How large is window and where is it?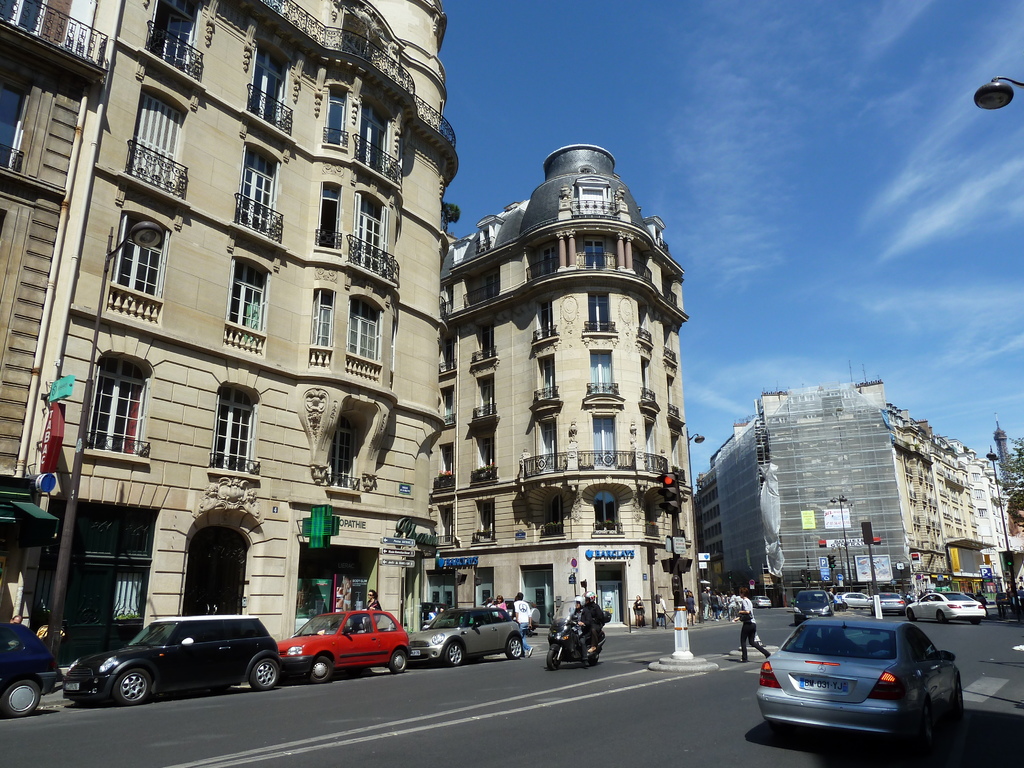
Bounding box: detection(228, 7, 308, 141).
